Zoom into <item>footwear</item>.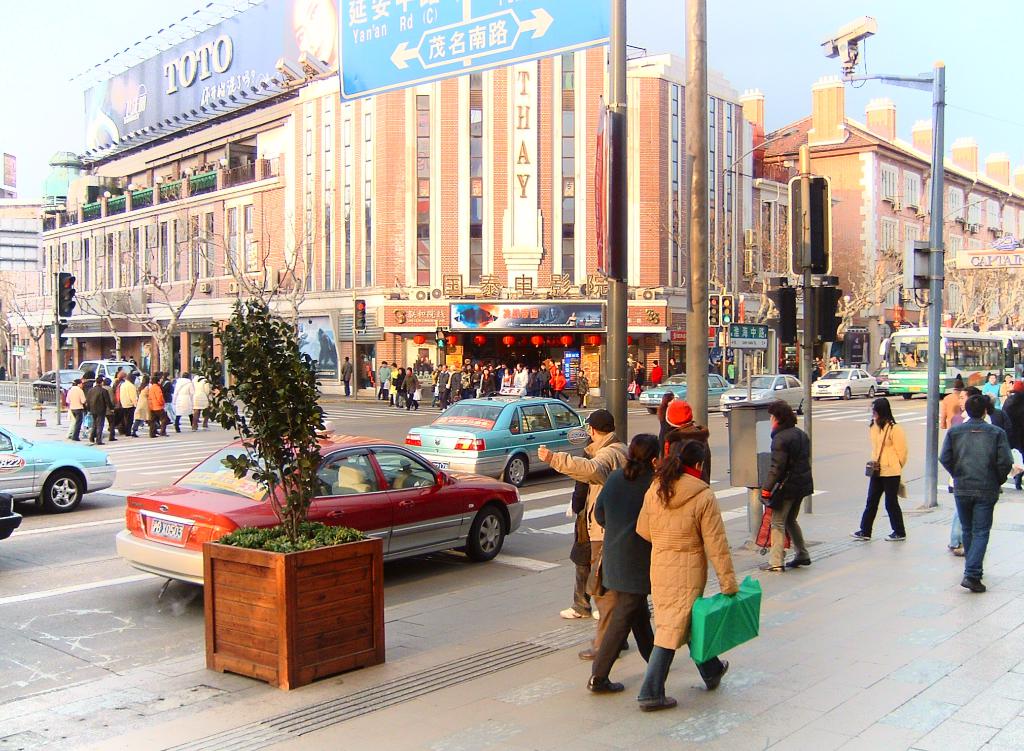
Zoom target: [x1=407, y1=407, x2=410, y2=409].
